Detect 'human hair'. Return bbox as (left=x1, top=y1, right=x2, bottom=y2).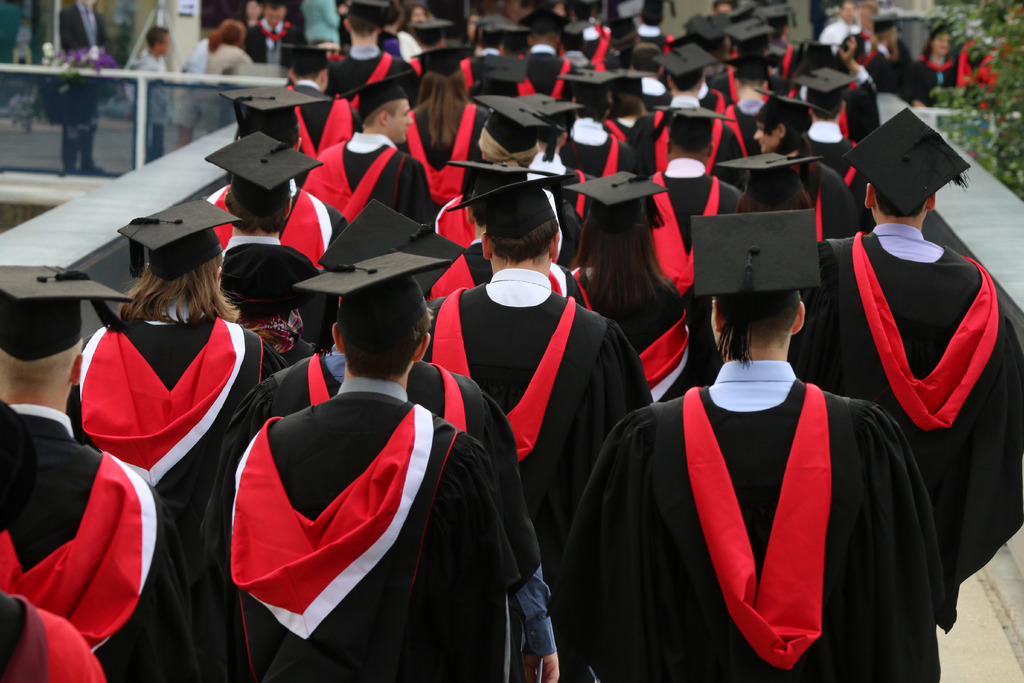
(left=735, top=76, right=767, bottom=86).
